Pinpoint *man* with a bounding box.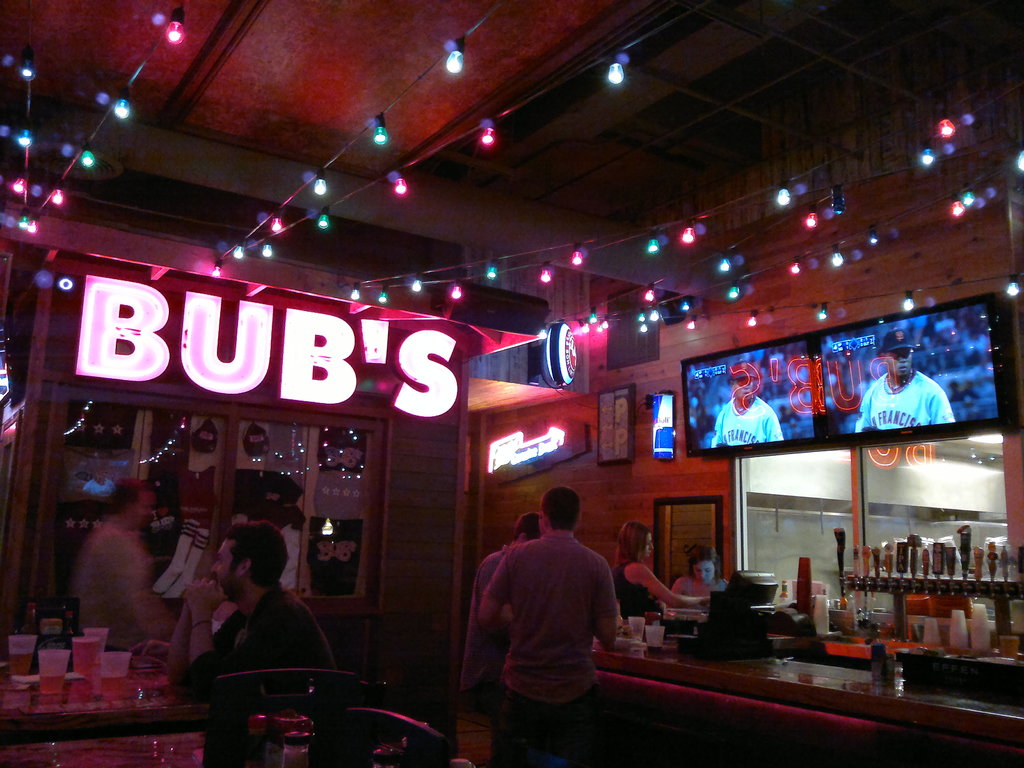
<bbox>170, 522, 337, 699</bbox>.
